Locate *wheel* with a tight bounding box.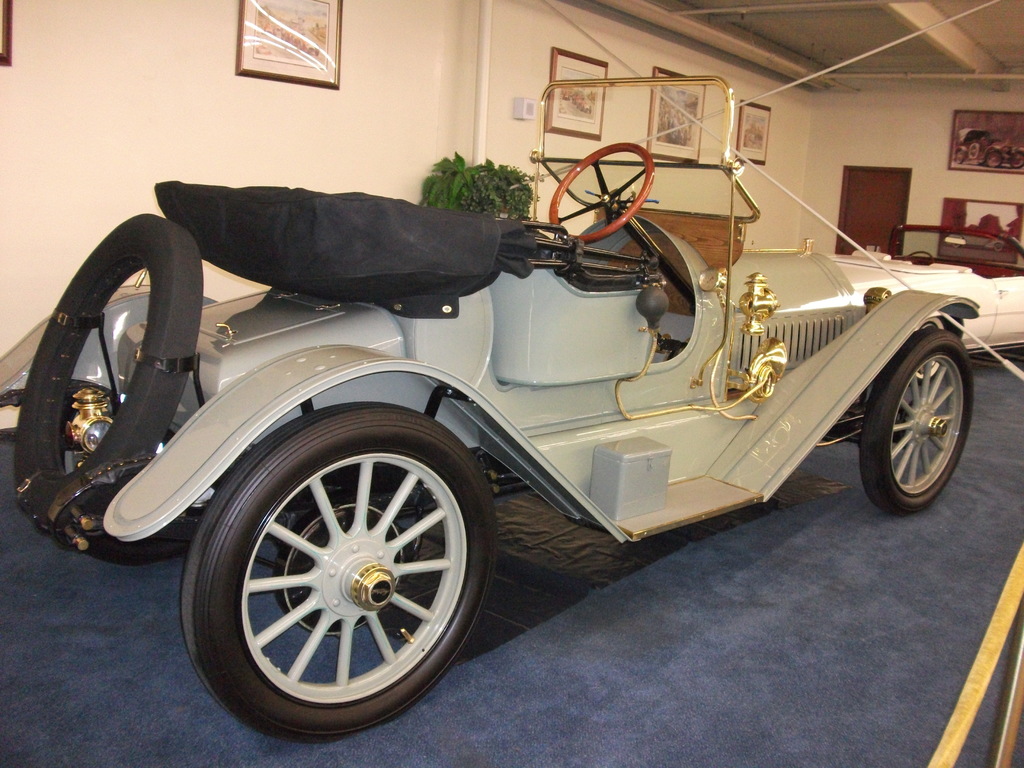
locate(1009, 150, 1023, 169).
